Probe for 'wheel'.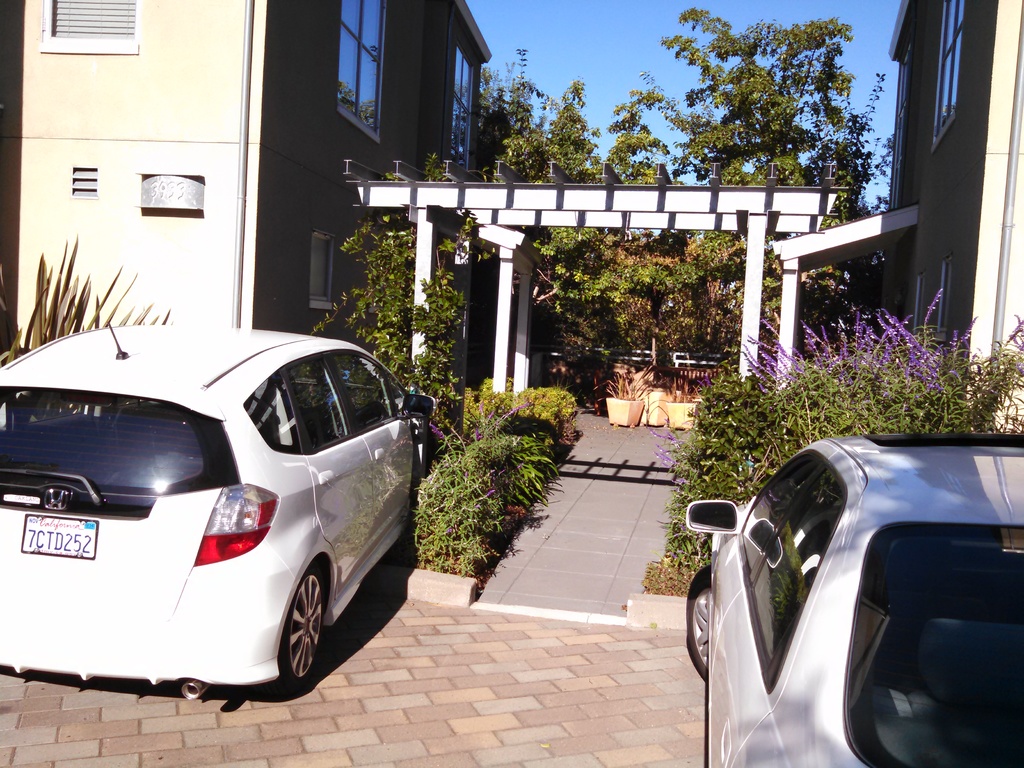
Probe result: 252, 575, 330, 700.
